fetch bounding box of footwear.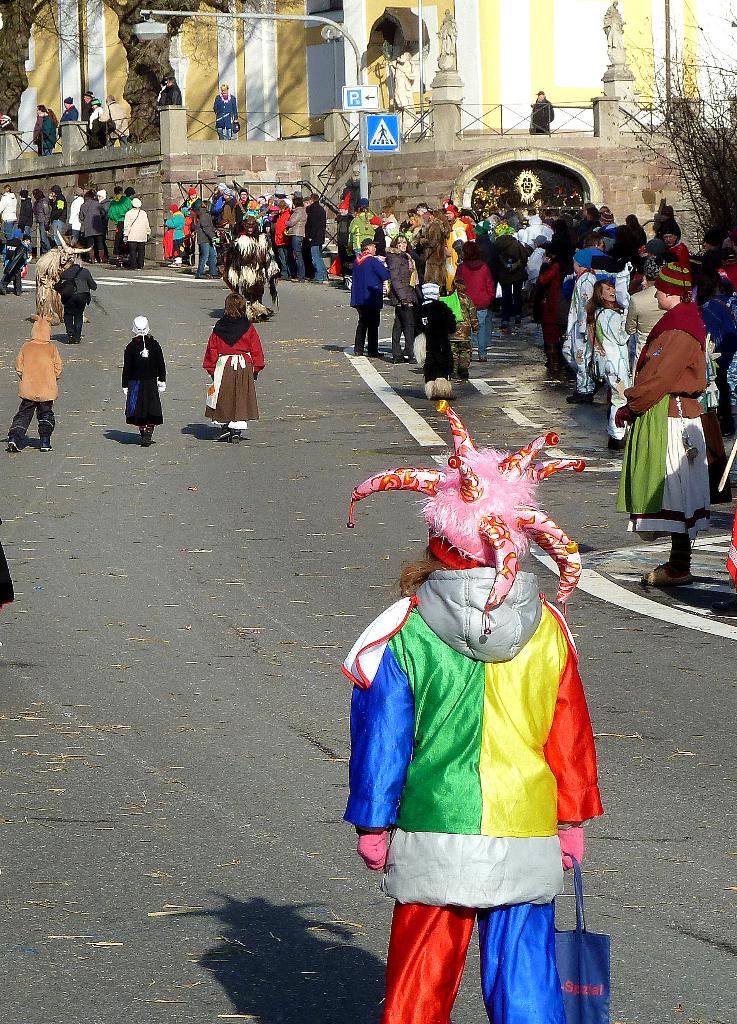
Bbox: locate(515, 316, 520, 327).
